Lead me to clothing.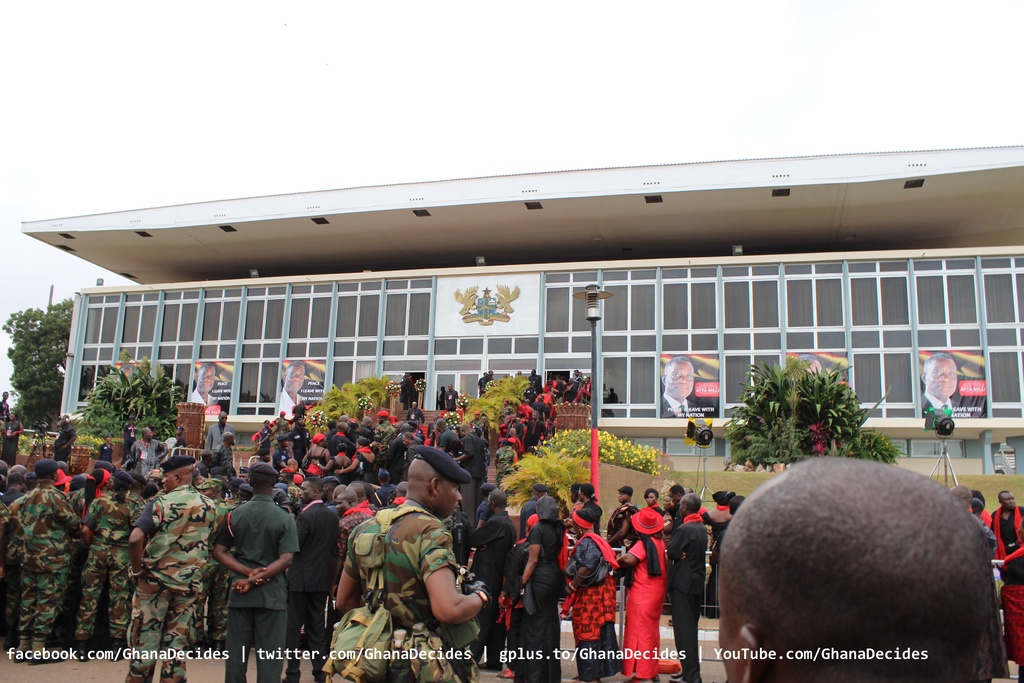
Lead to box(582, 498, 602, 536).
